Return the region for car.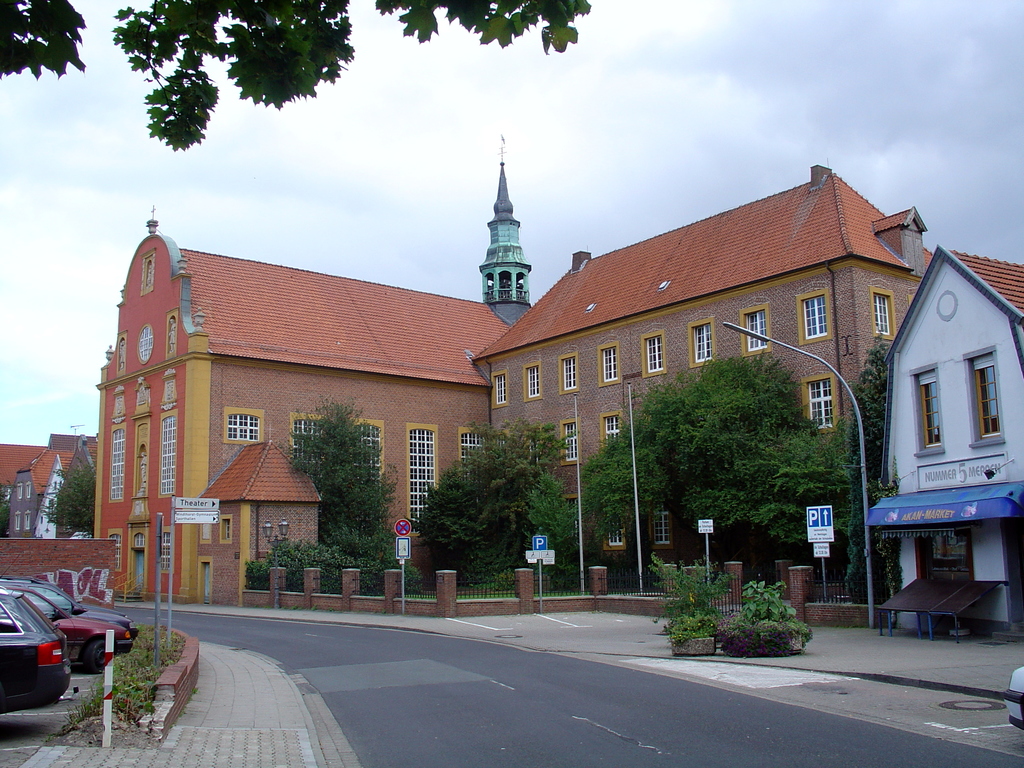
box(0, 587, 133, 671).
